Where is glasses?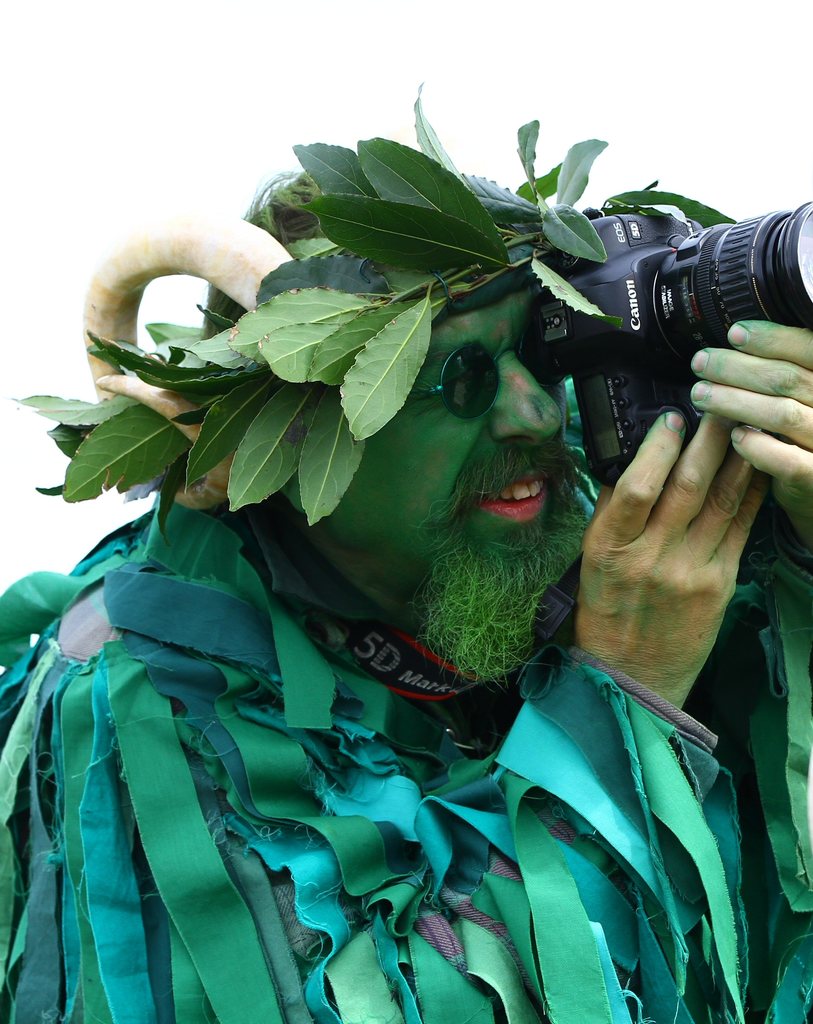
(408,332,531,416).
